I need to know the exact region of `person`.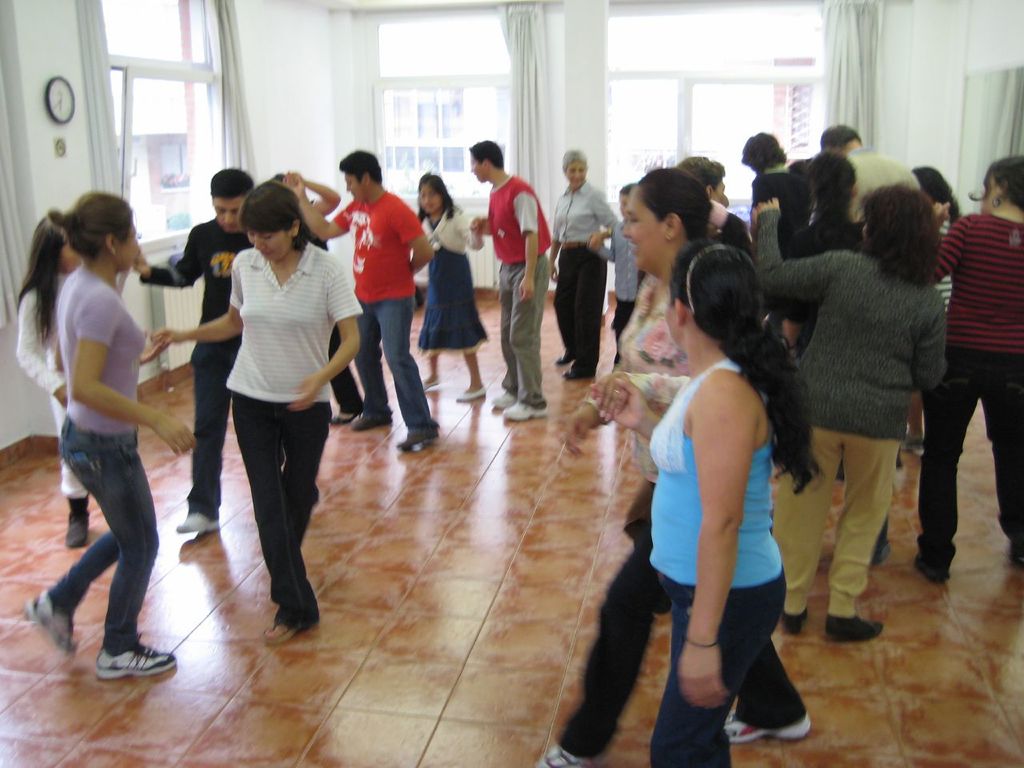
Region: bbox=[32, 176, 198, 692].
